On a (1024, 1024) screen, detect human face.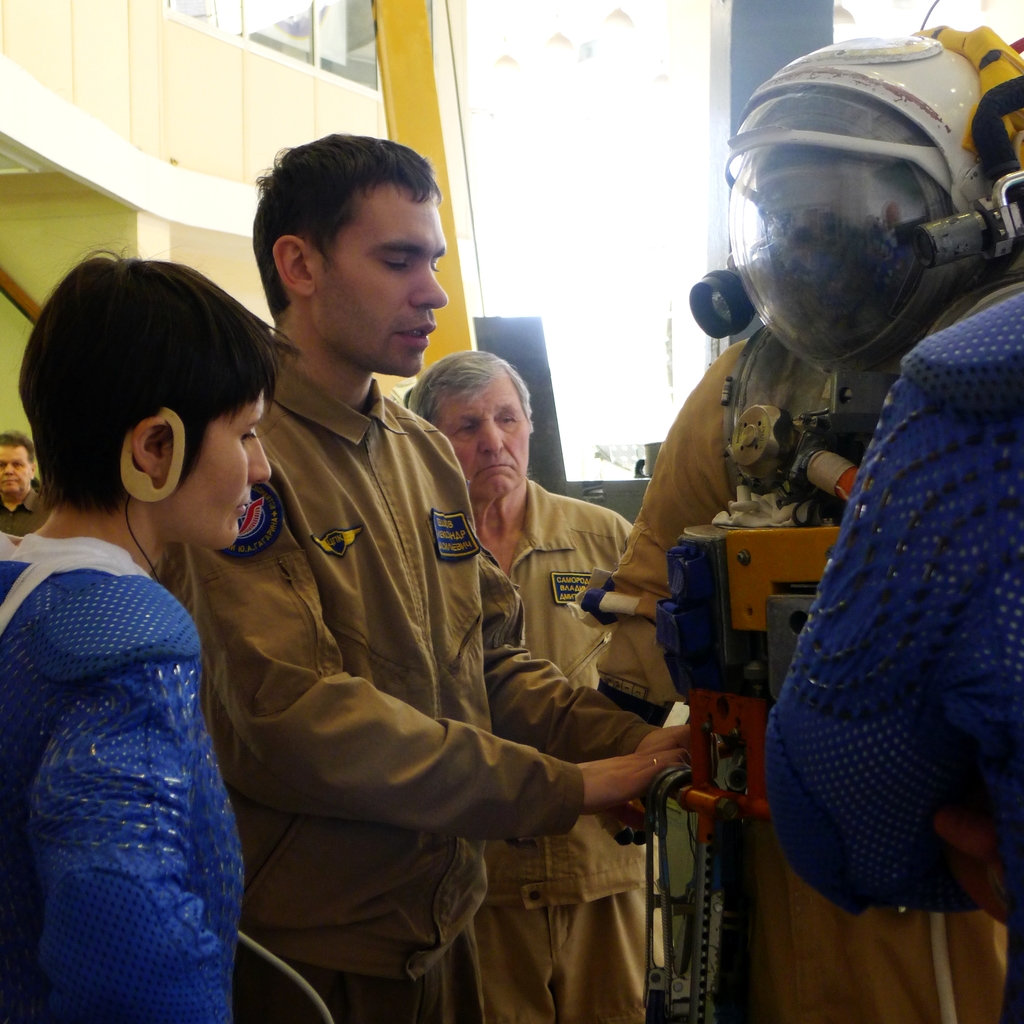
(left=440, top=378, right=527, bottom=496).
